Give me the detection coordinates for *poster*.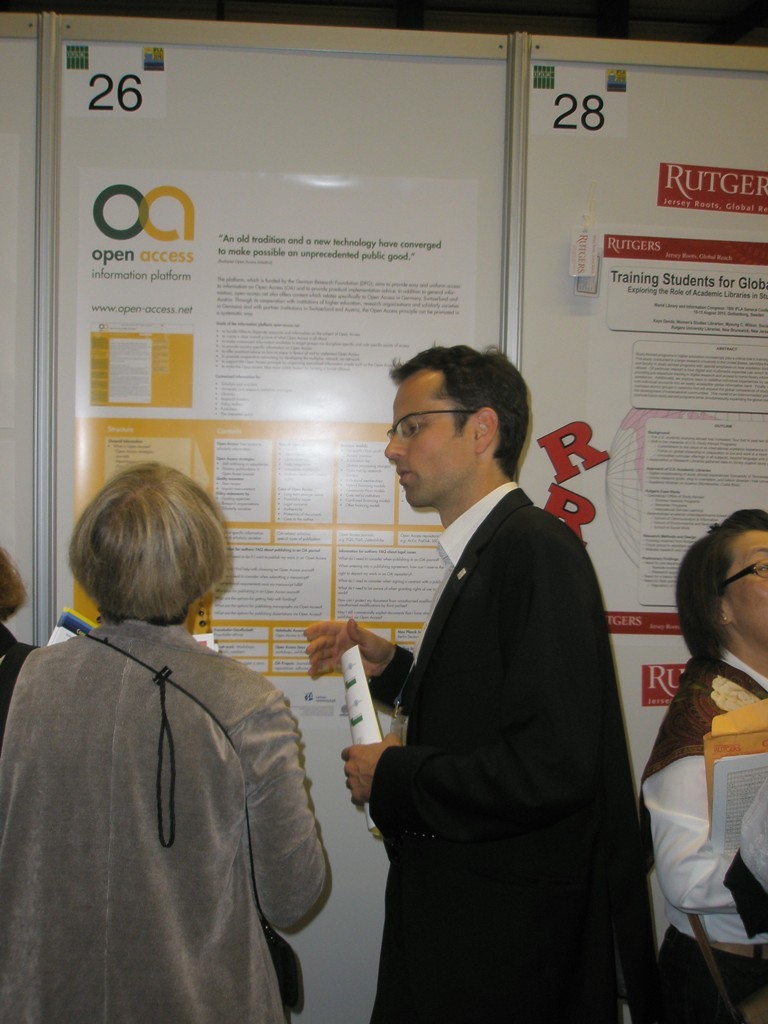
bbox=[598, 167, 767, 712].
